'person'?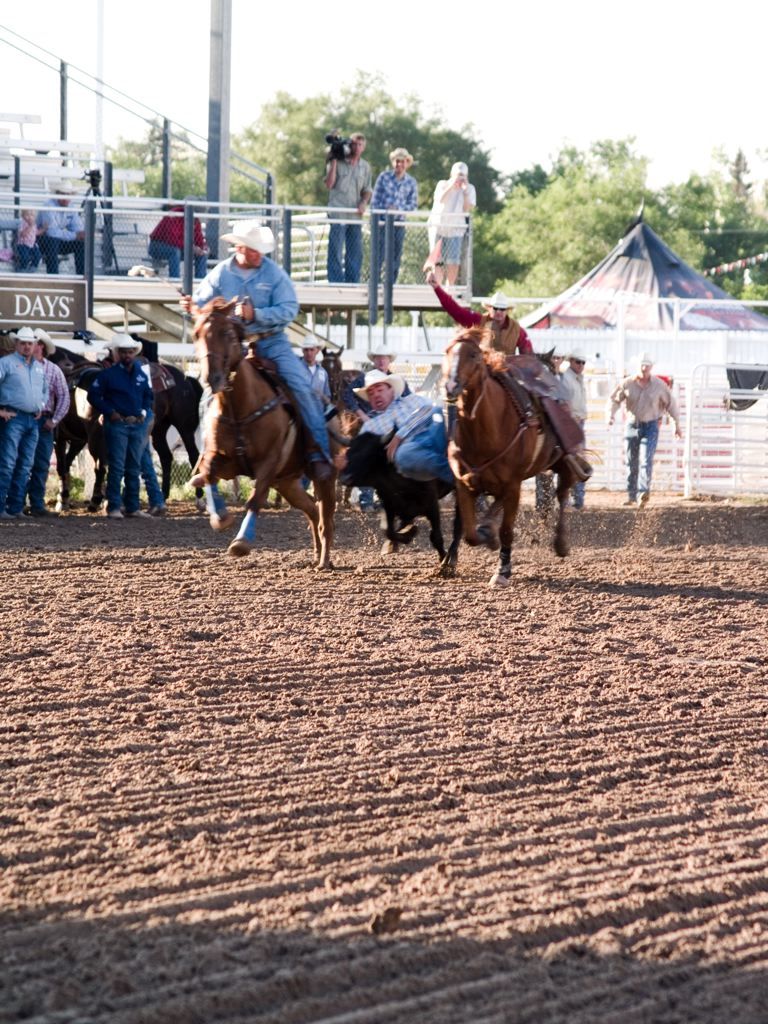
rect(424, 155, 474, 283)
